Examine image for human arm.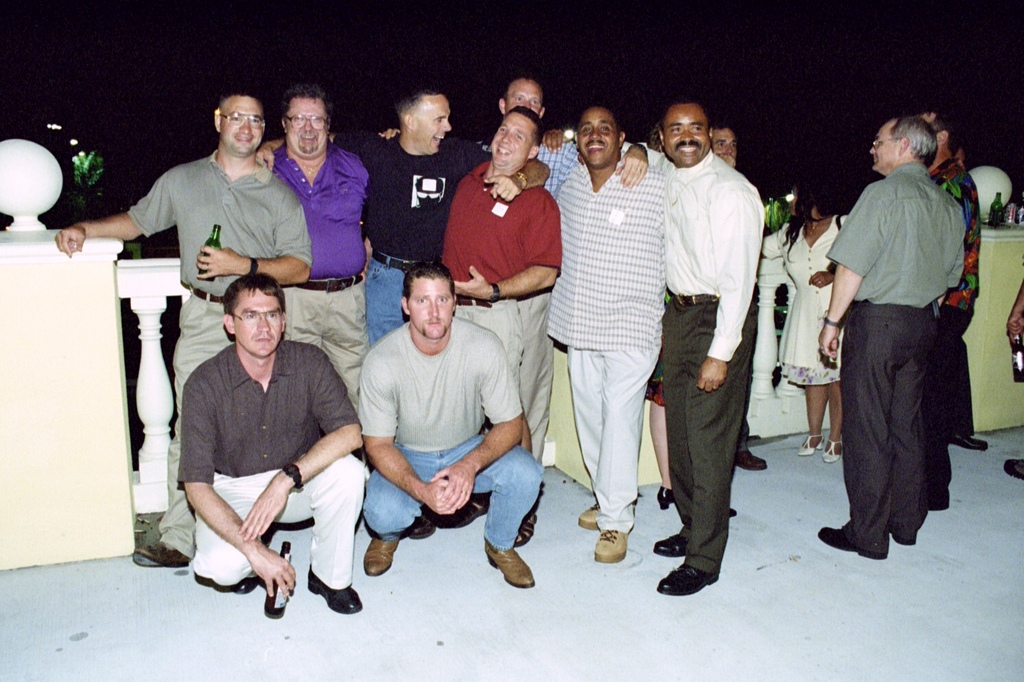
Examination result: detection(715, 150, 737, 167).
